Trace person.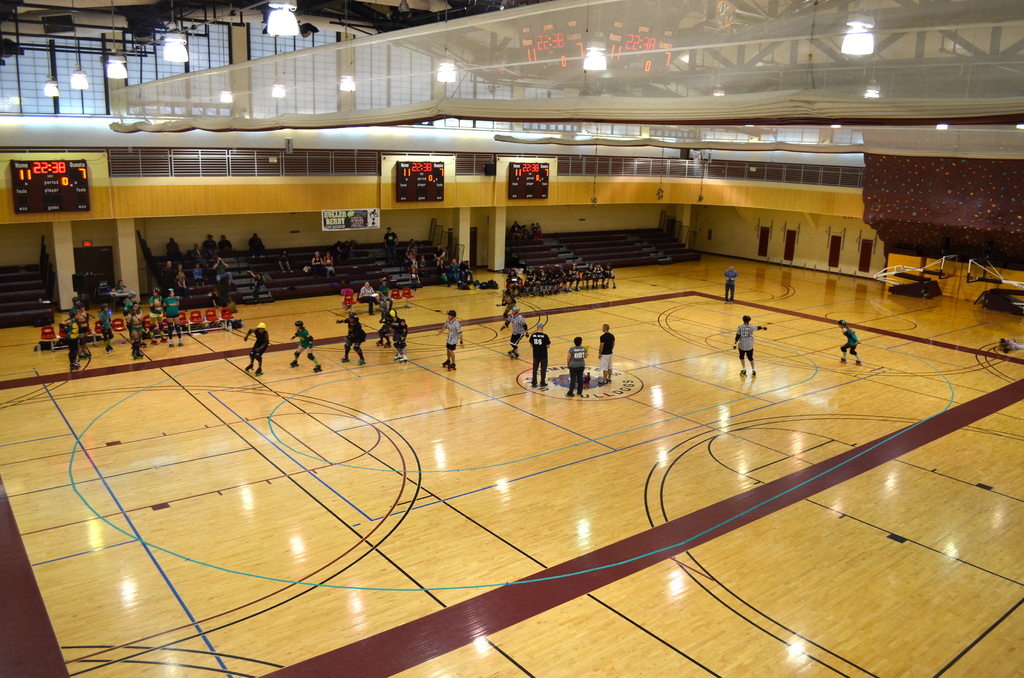
Traced to x1=528, y1=328, x2=548, y2=386.
